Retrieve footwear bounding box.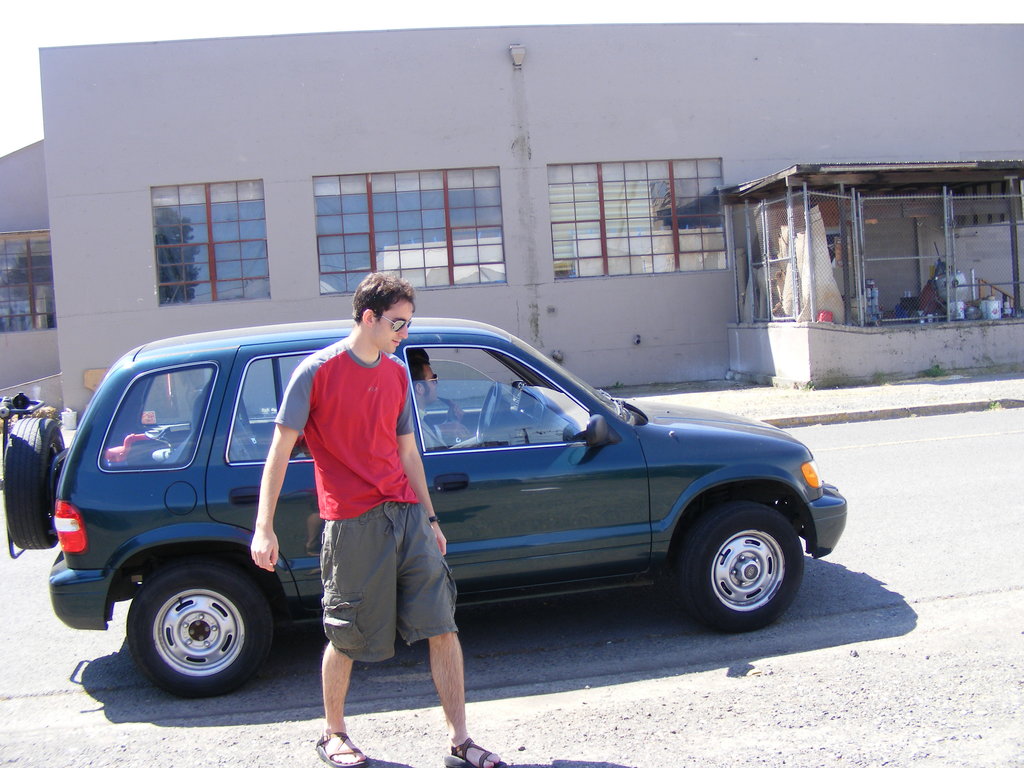
Bounding box: locate(444, 730, 511, 767).
